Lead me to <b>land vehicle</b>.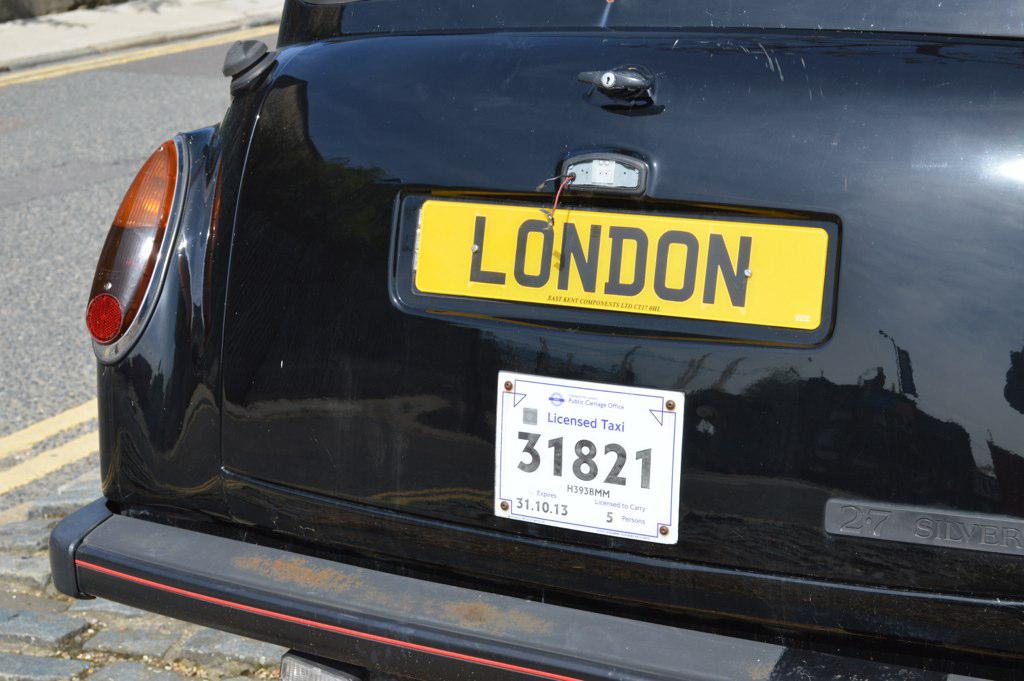
Lead to box=[48, 0, 1023, 680].
